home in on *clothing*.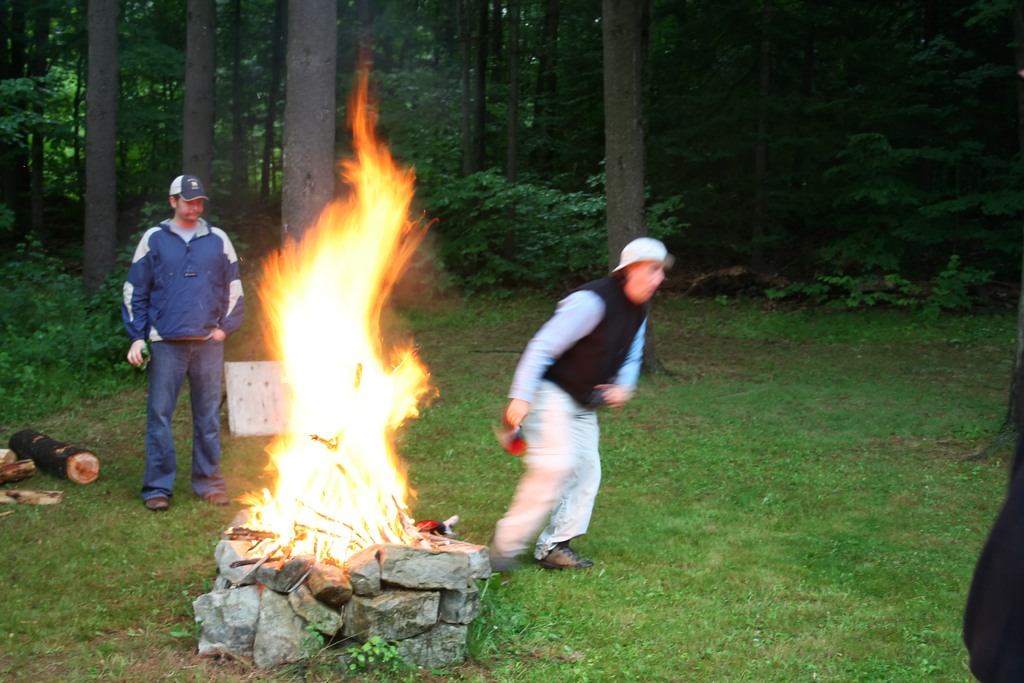
Homed in at <bbox>480, 215, 660, 563</bbox>.
